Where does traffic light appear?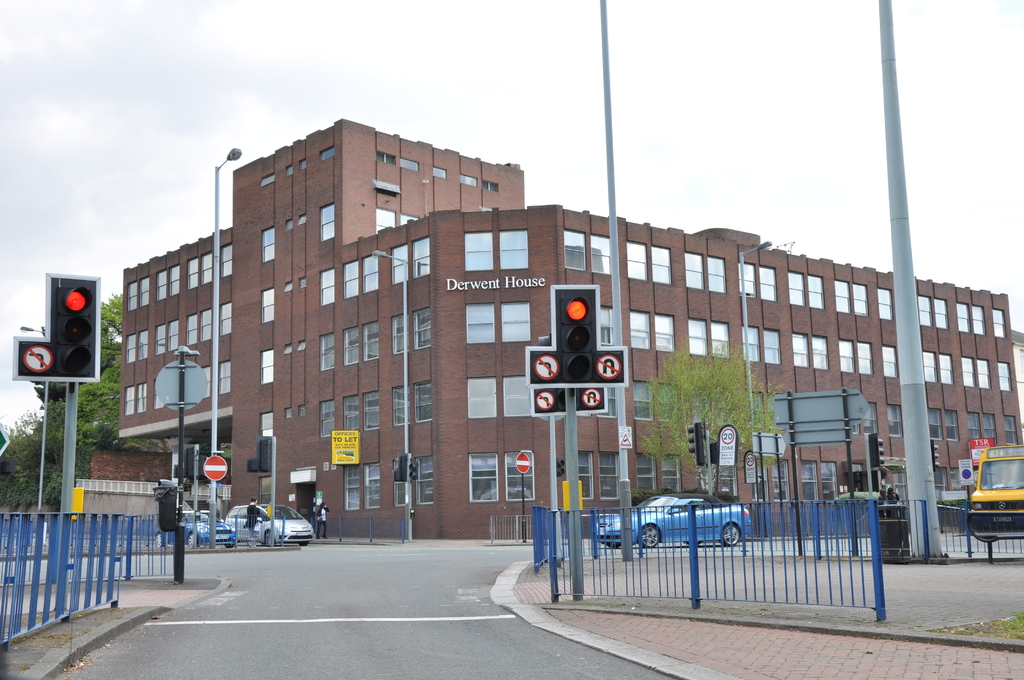
Appears at 867,434,885,468.
